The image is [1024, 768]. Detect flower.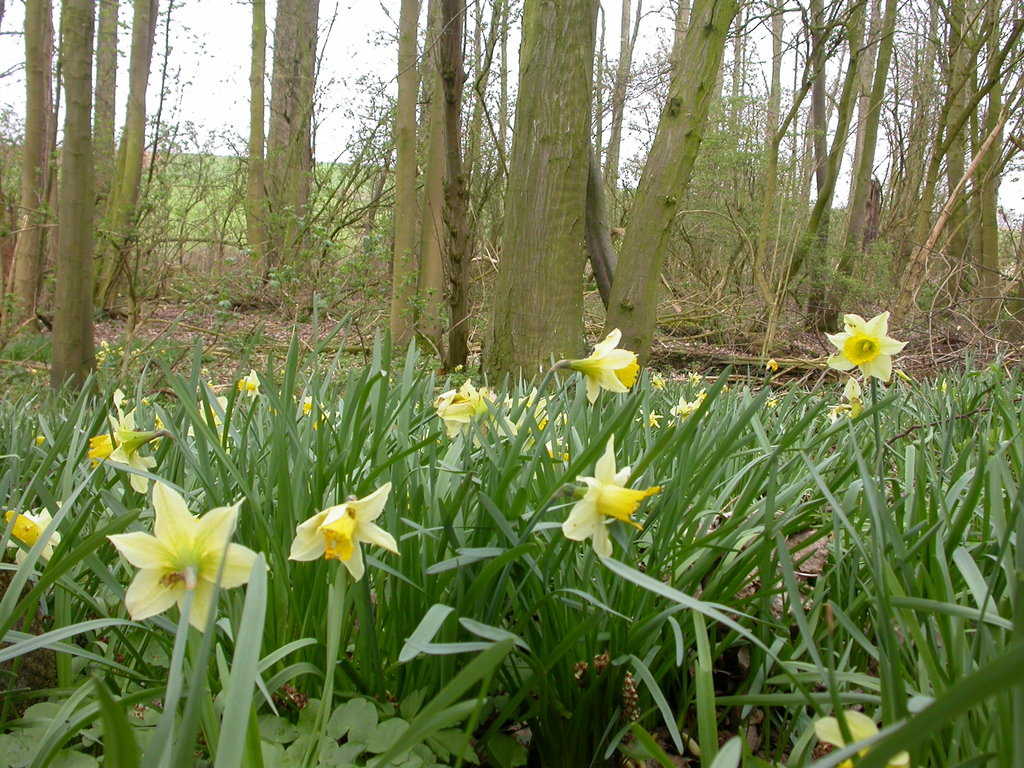
Detection: Rect(507, 389, 556, 429).
